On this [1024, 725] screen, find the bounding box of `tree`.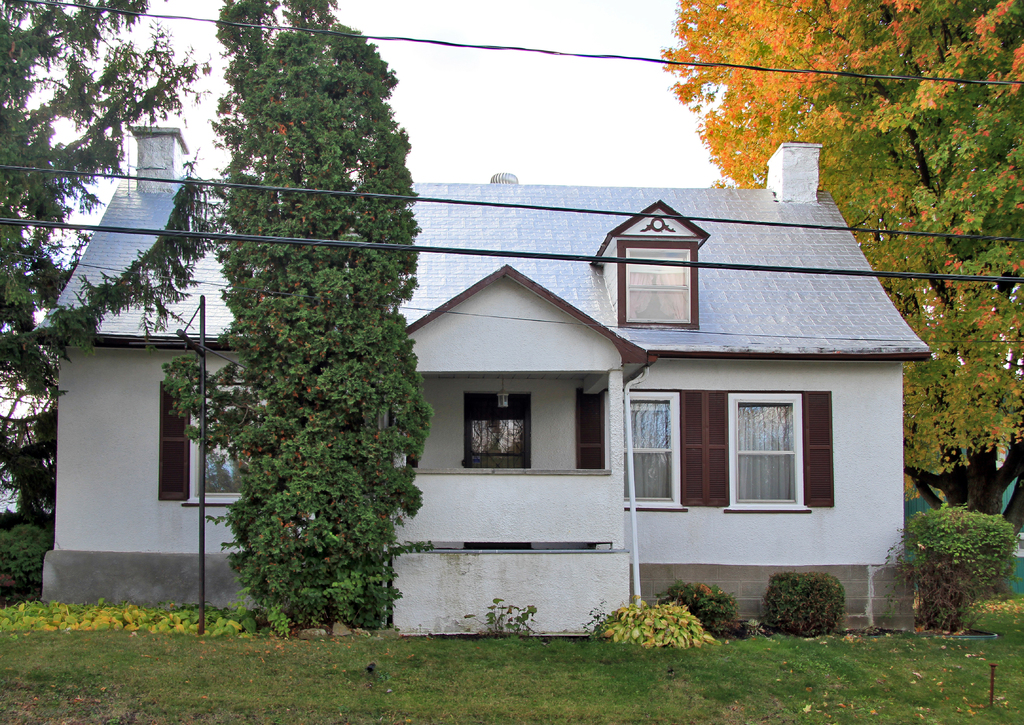
Bounding box: pyautogui.locateOnScreen(658, 0, 1023, 546).
